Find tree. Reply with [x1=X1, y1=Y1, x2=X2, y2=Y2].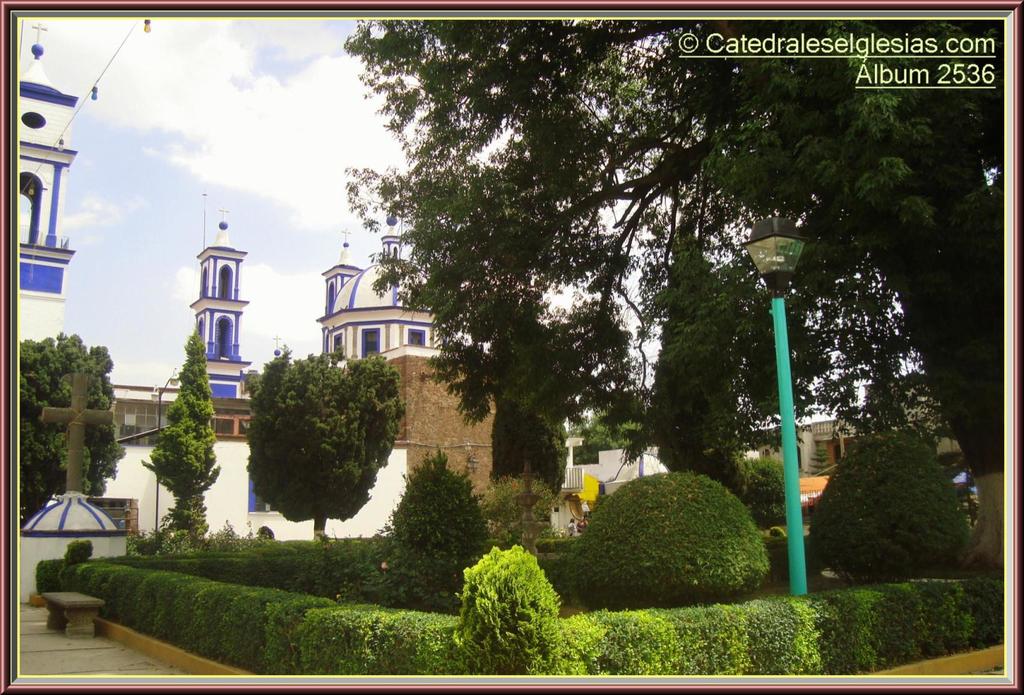
[x1=486, y1=390, x2=572, y2=496].
